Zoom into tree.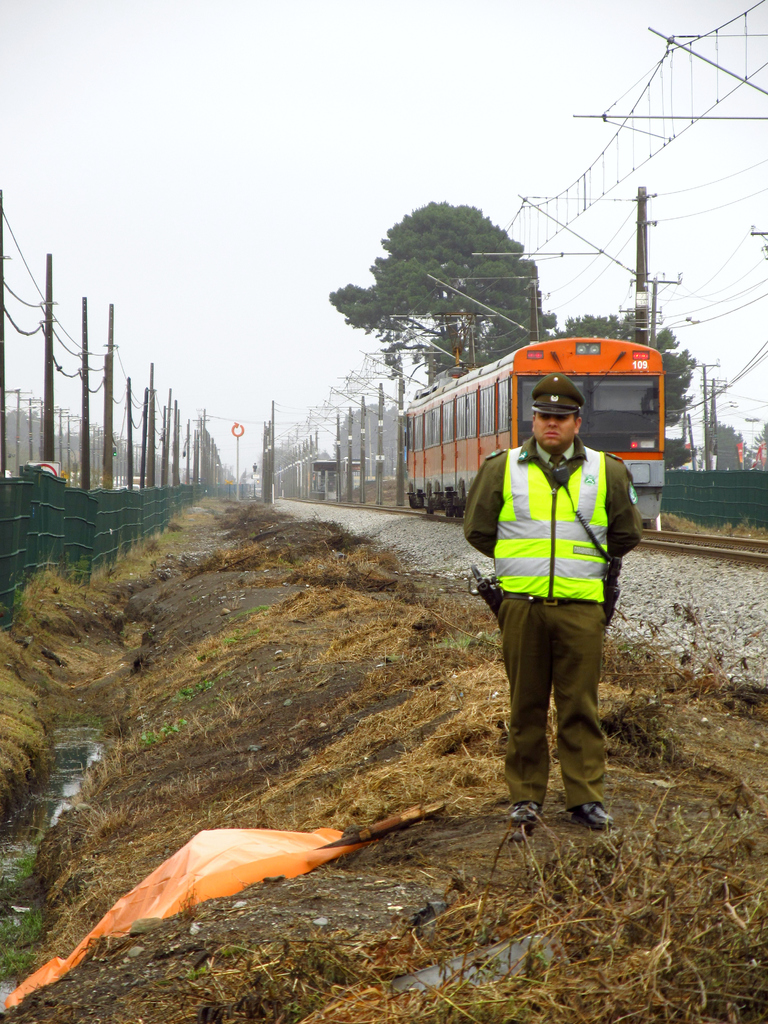
Zoom target: x1=335 y1=400 x2=410 y2=474.
